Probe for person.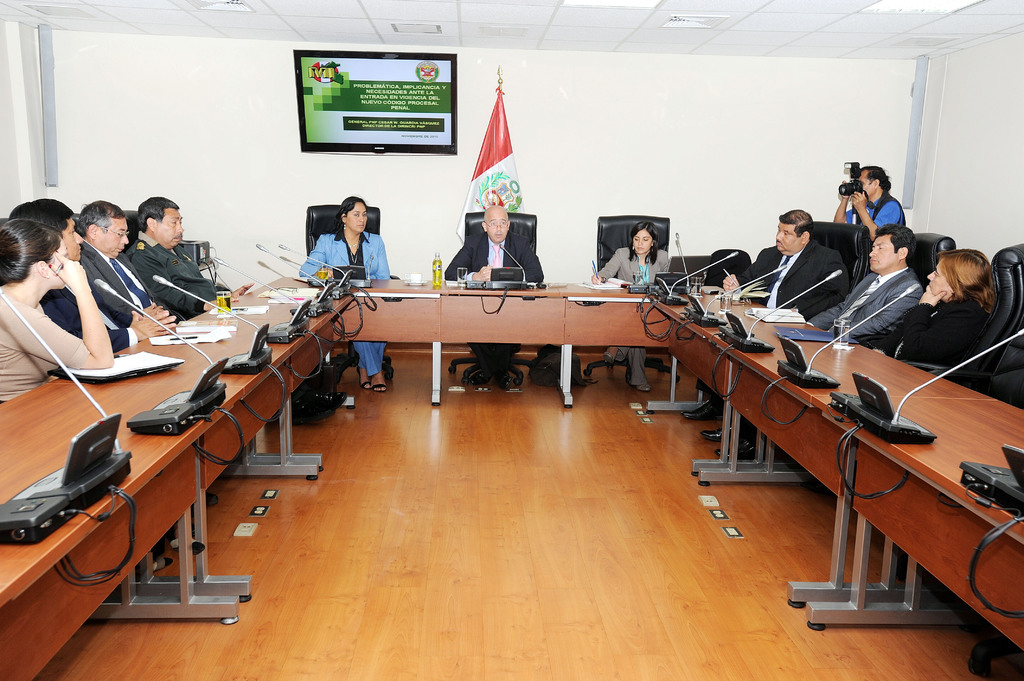
Probe result: Rect(831, 159, 913, 243).
